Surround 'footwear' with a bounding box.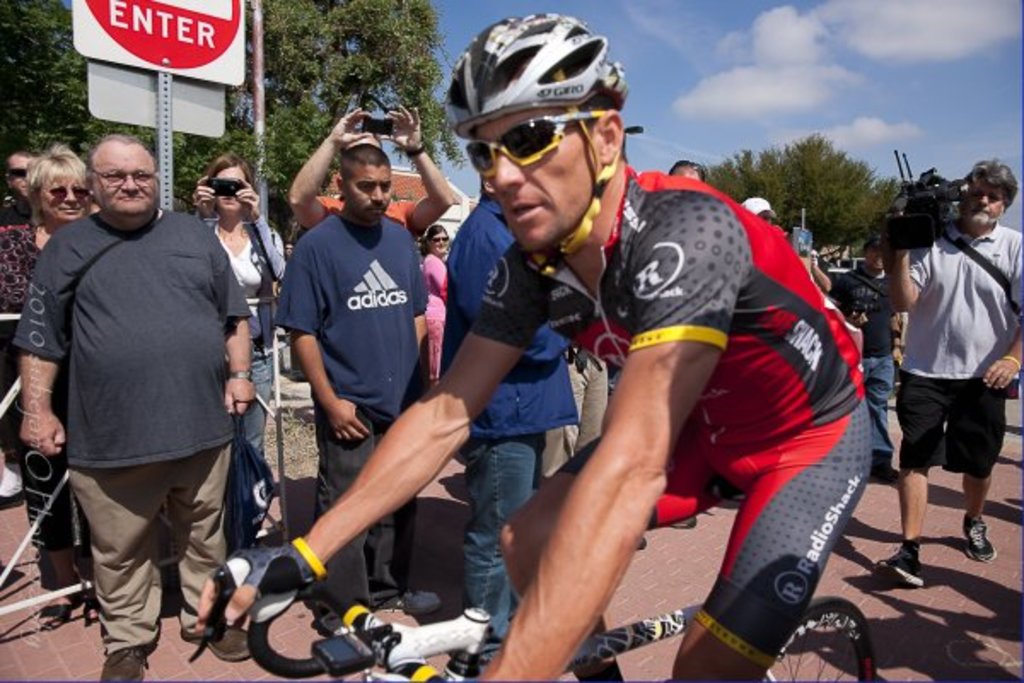
183:618:253:659.
